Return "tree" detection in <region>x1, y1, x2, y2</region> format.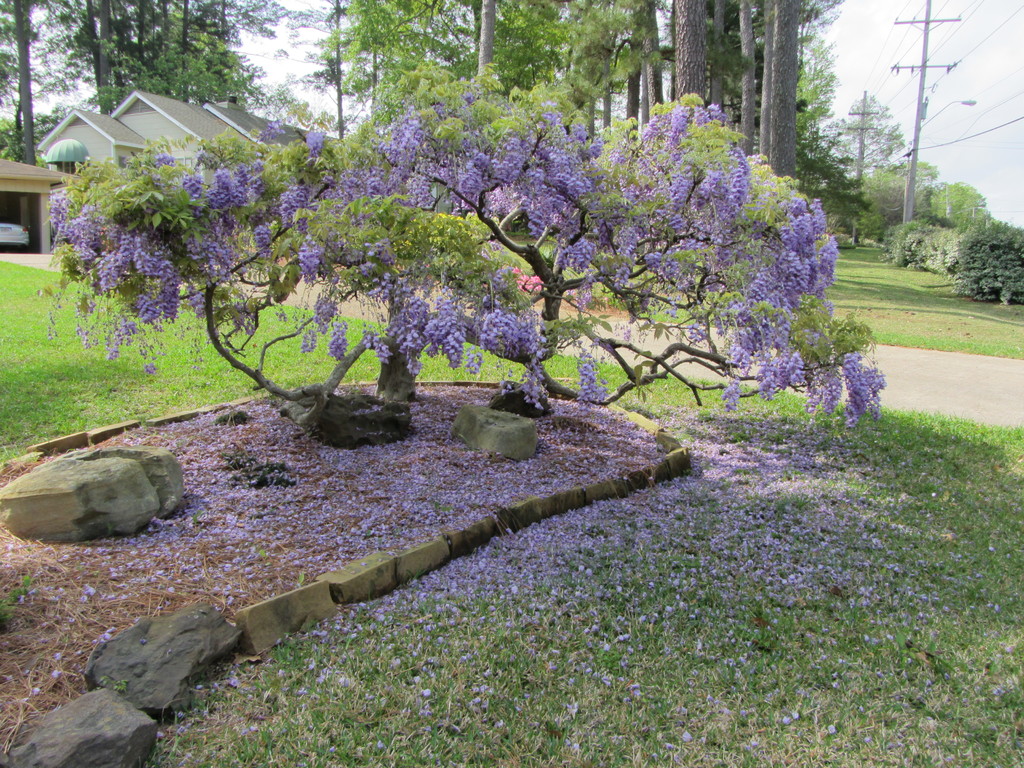
<region>610, 0, 660, 141</region>.
